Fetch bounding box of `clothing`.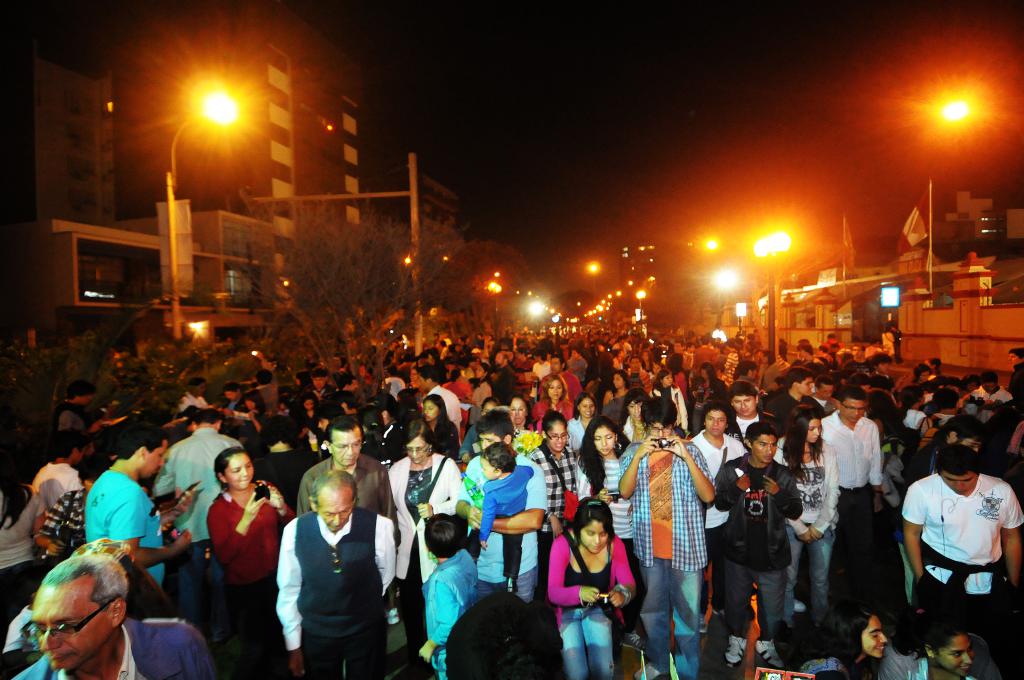
Bbox: locate(28, 460, 84, 519).
